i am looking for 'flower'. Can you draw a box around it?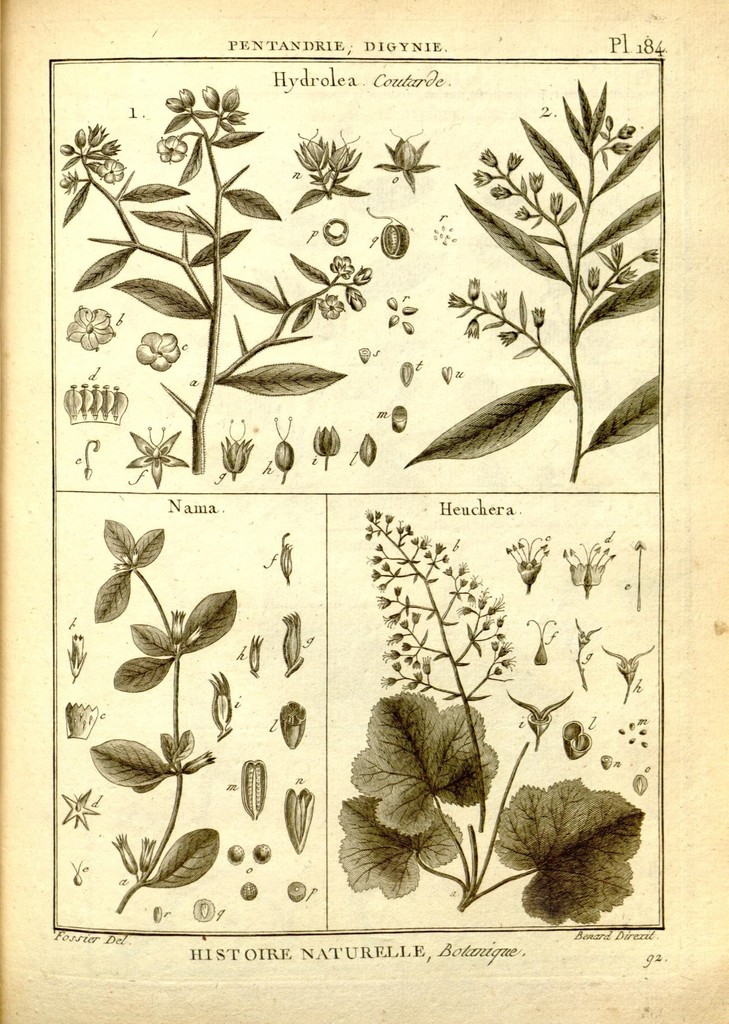
Sure, the bounding box is 504:534:553:599.
